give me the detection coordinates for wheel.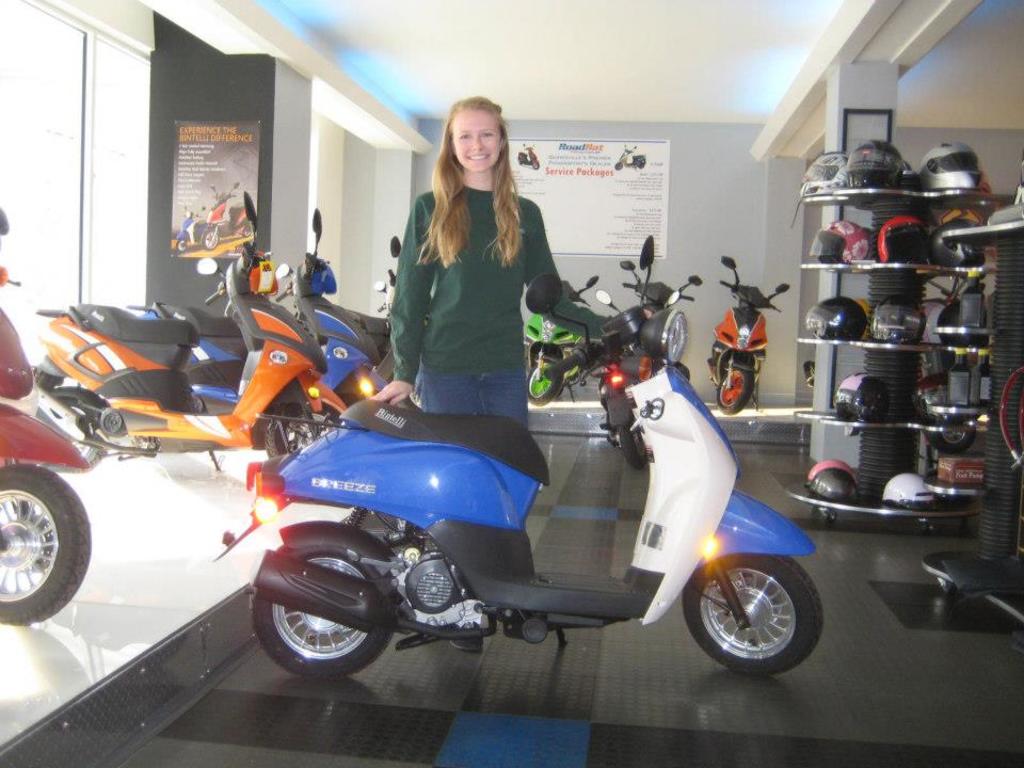
[x1=622, y1=425, x2=640, y2=469].
